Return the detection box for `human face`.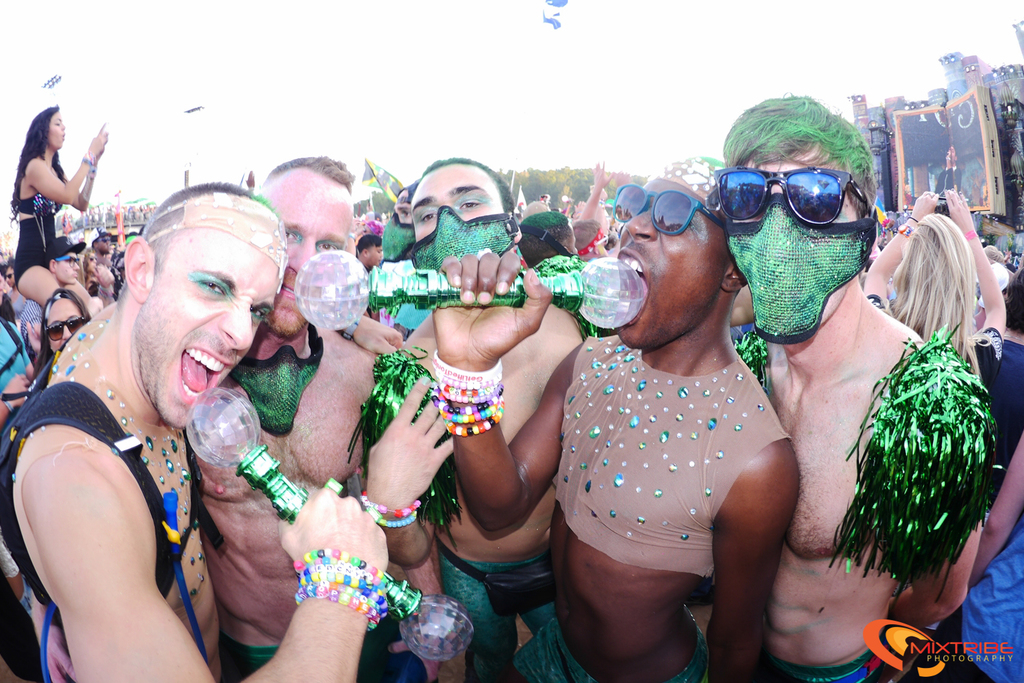
[561, 227, 577, 260].
